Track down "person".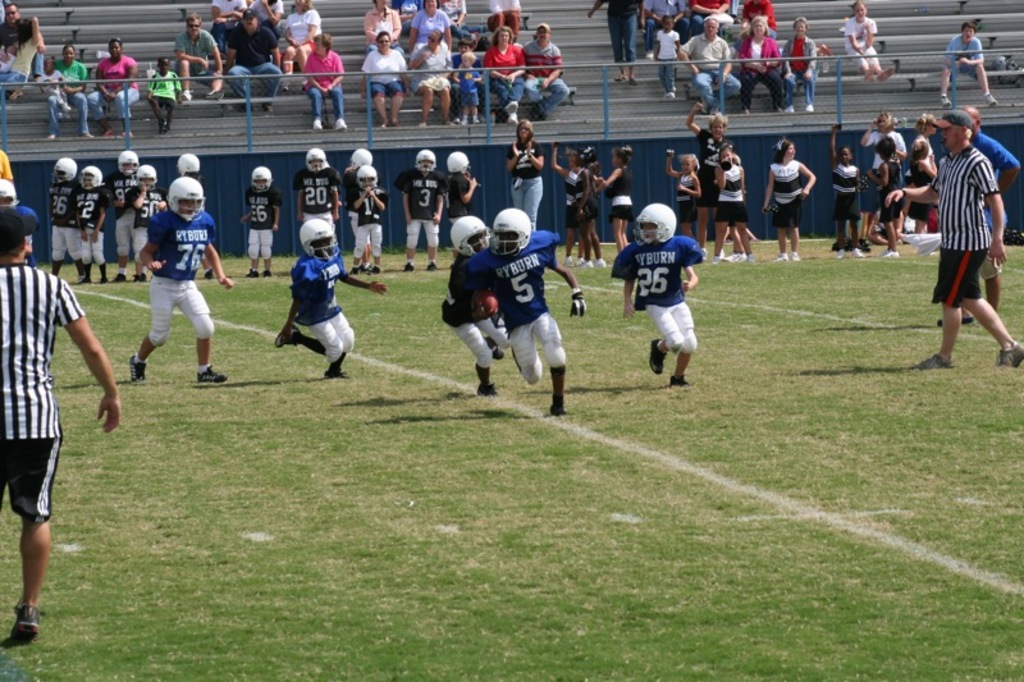
Tracked to x1=292, y1=145, x2=340, y2=228.
